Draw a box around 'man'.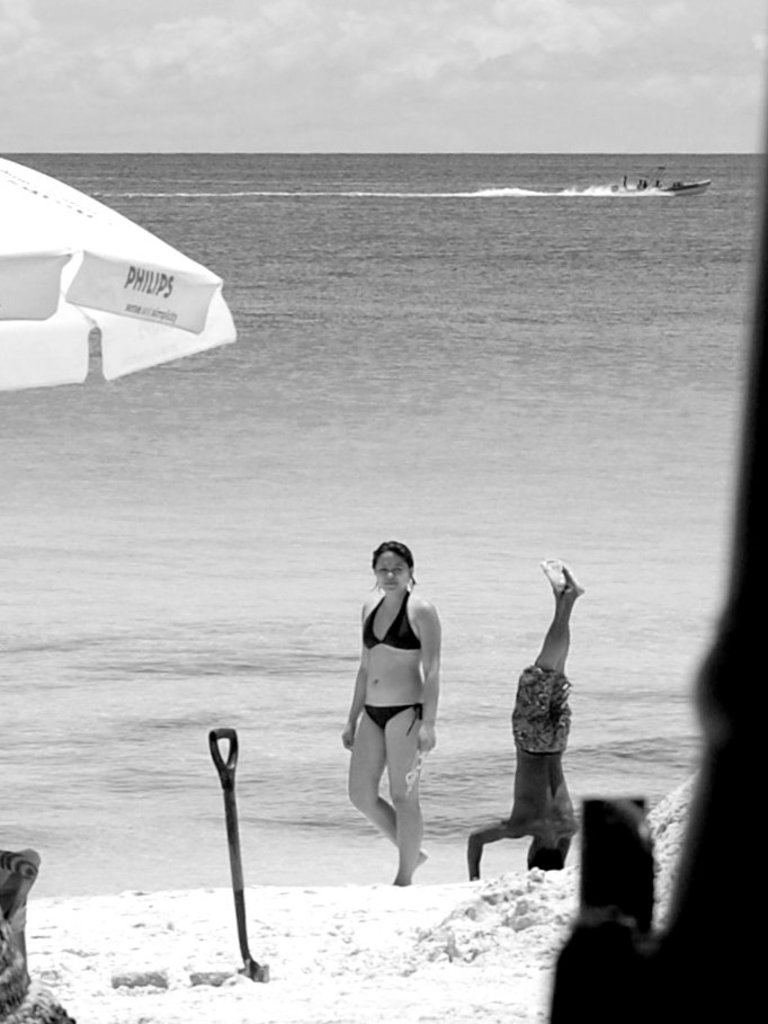
rect(486, 551, 593, 885).
